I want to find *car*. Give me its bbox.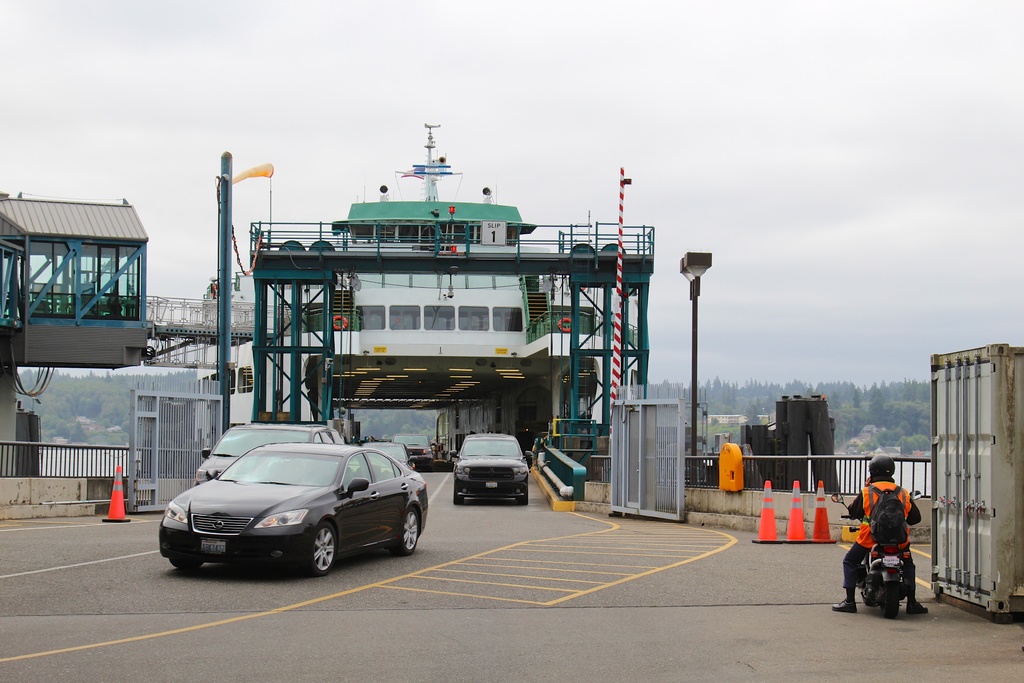
191 414 356 481.
